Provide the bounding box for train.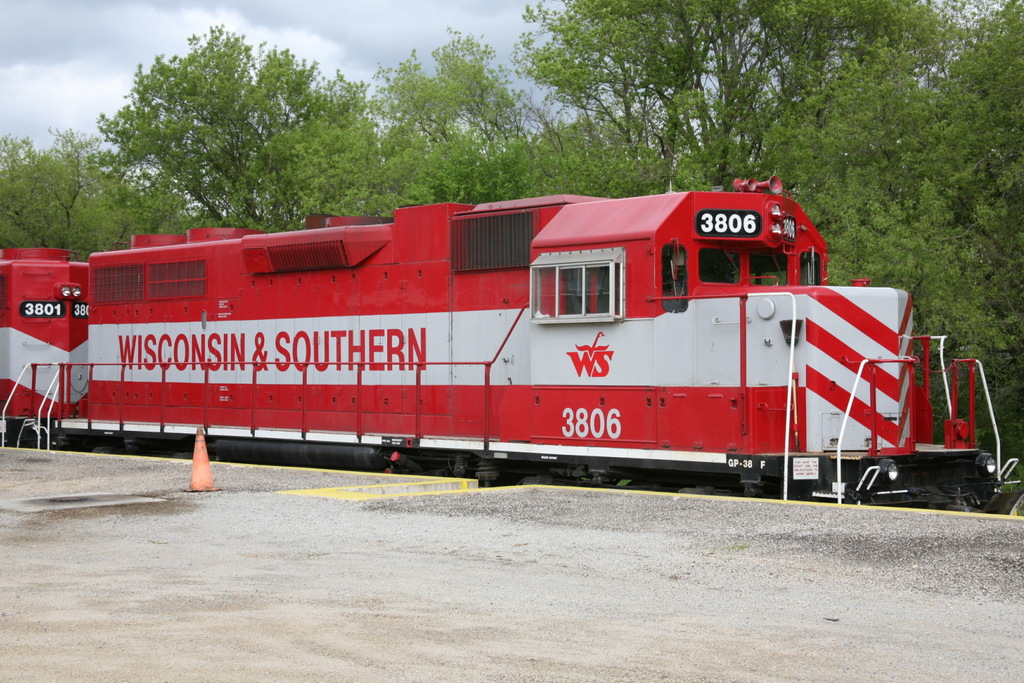
detection(0, 161, 1016, 508).
